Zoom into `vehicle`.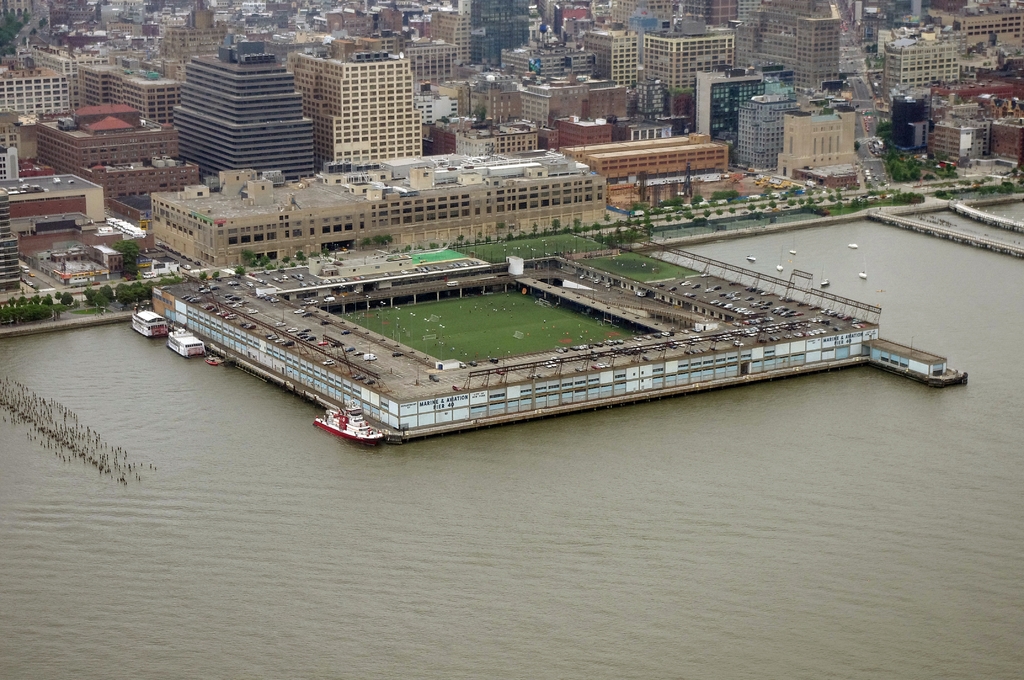
Zoom target: 775 263 785 271.
